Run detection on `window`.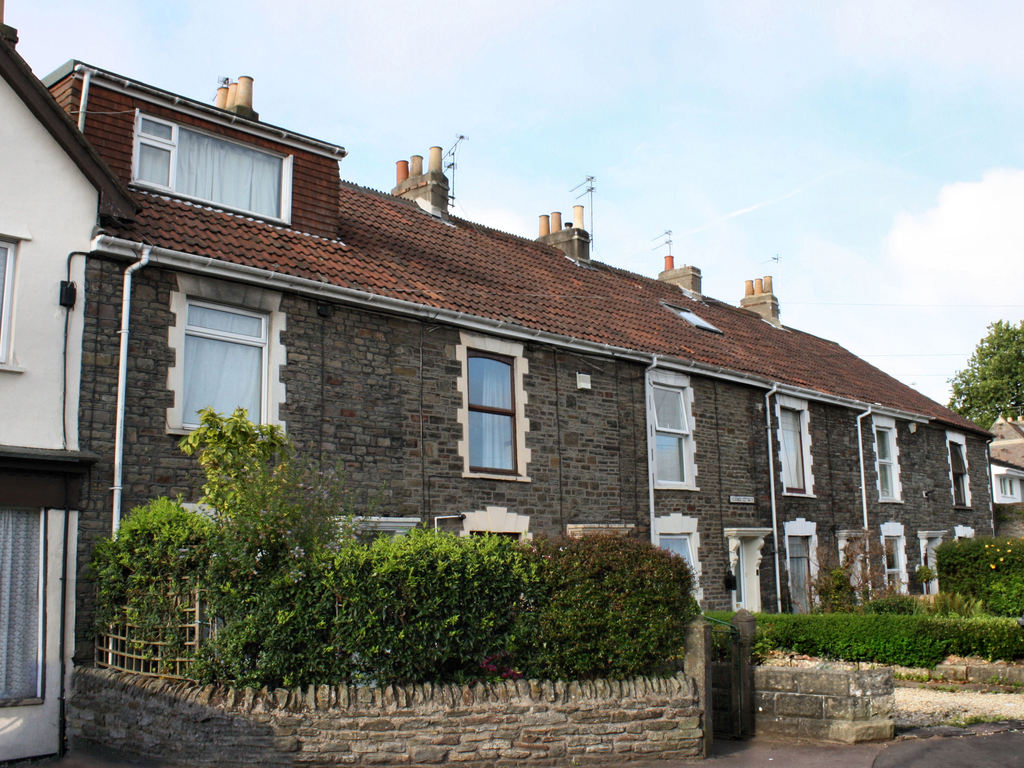
Result: detection(948, 427, 971, 515).
